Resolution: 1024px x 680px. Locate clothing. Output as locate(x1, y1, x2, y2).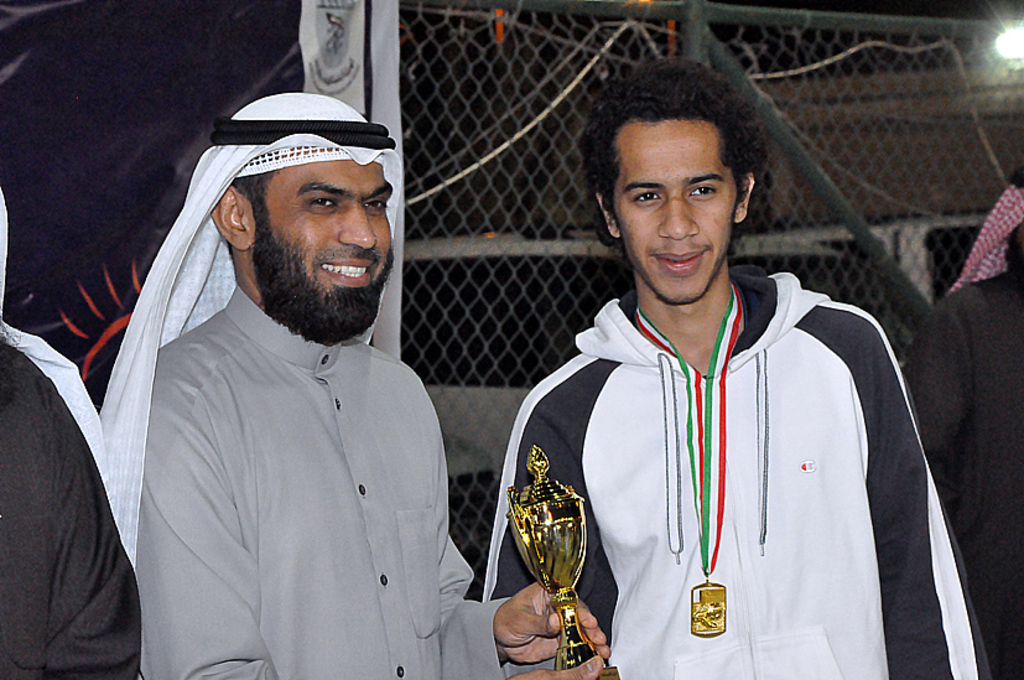
locate(894, 265, 1023, 679).
